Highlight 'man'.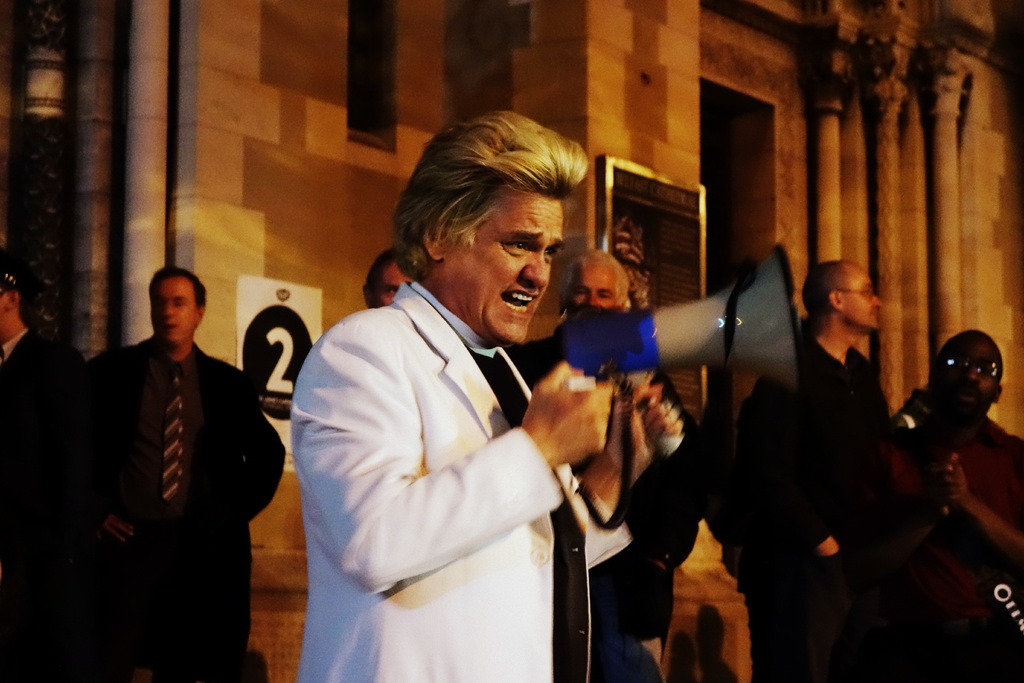
Highlighted region: (74,266,288,662).
